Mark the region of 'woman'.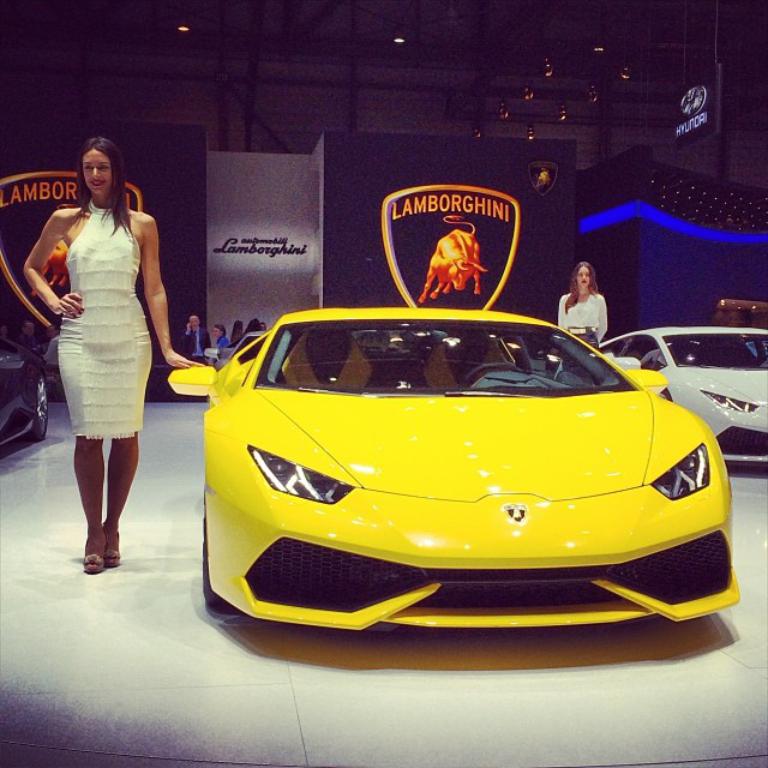
Region: (211, 320, 232, 354).
